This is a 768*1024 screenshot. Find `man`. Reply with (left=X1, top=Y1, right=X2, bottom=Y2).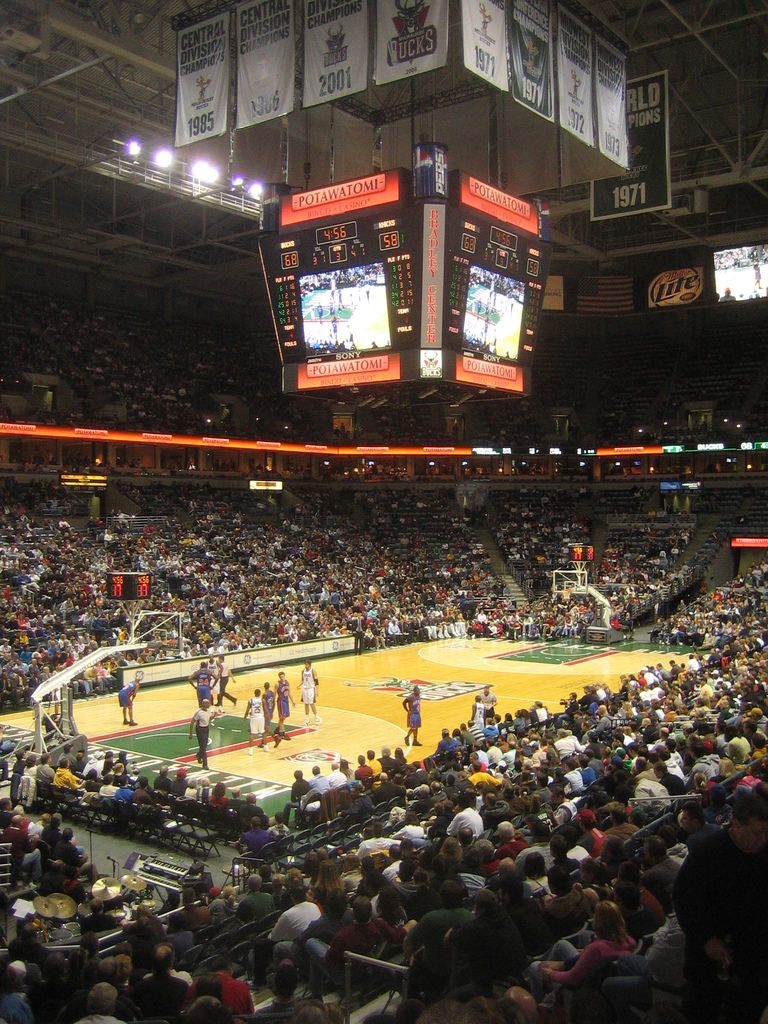
(left=271, top=669, right=291, bottom=741).
